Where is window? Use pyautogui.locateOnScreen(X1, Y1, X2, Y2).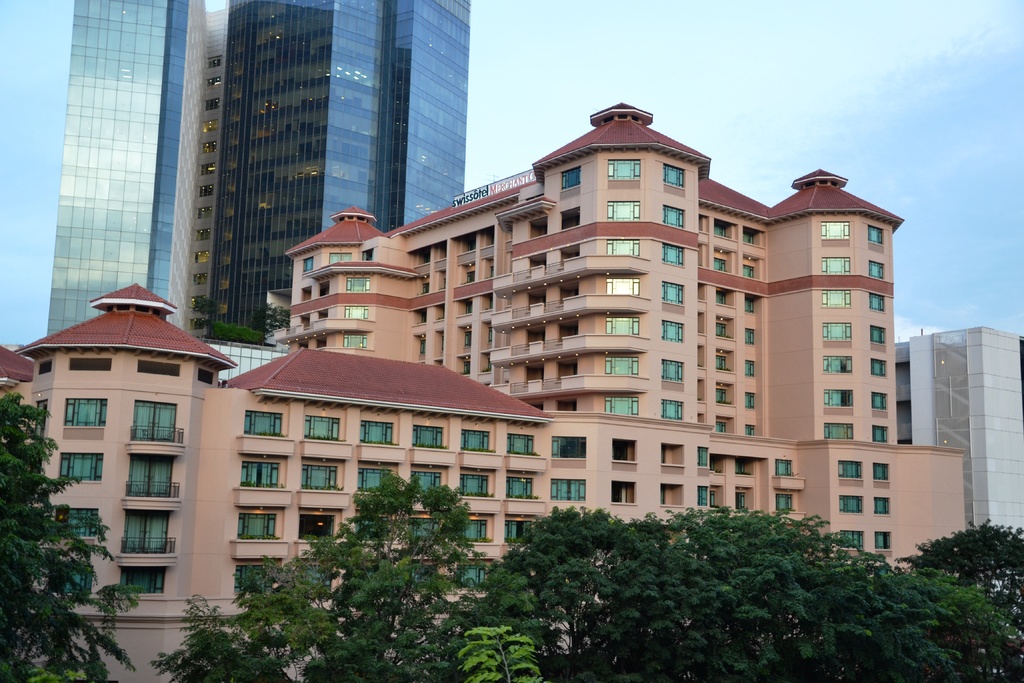
pyautogui.locateOnScreen(503, 519, 533, 544).
